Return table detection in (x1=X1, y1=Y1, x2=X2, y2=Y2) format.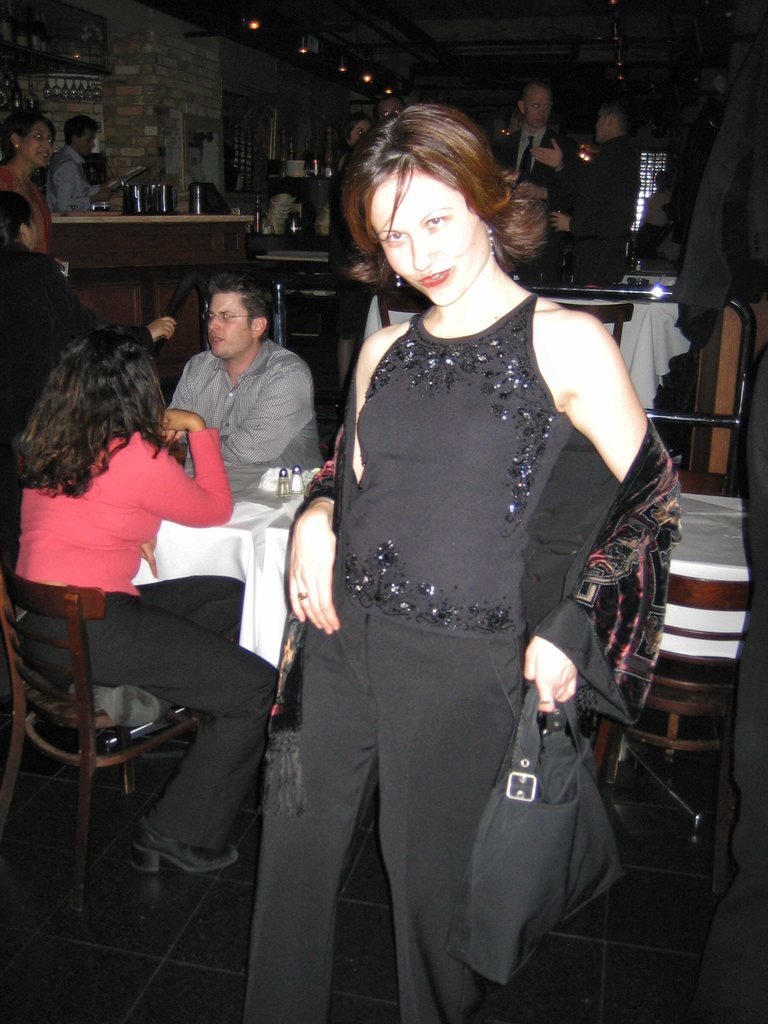
(x1=335, y1=281, x2=702, y2=440).
